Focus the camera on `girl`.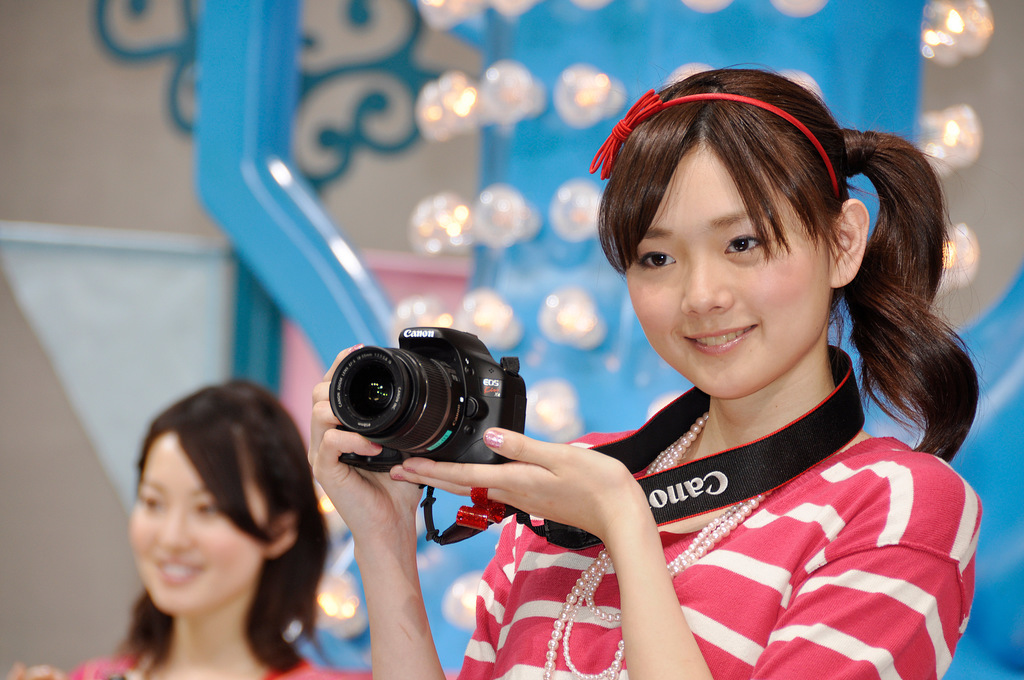
Focus region: bbox(15, 382, 377, 679).
